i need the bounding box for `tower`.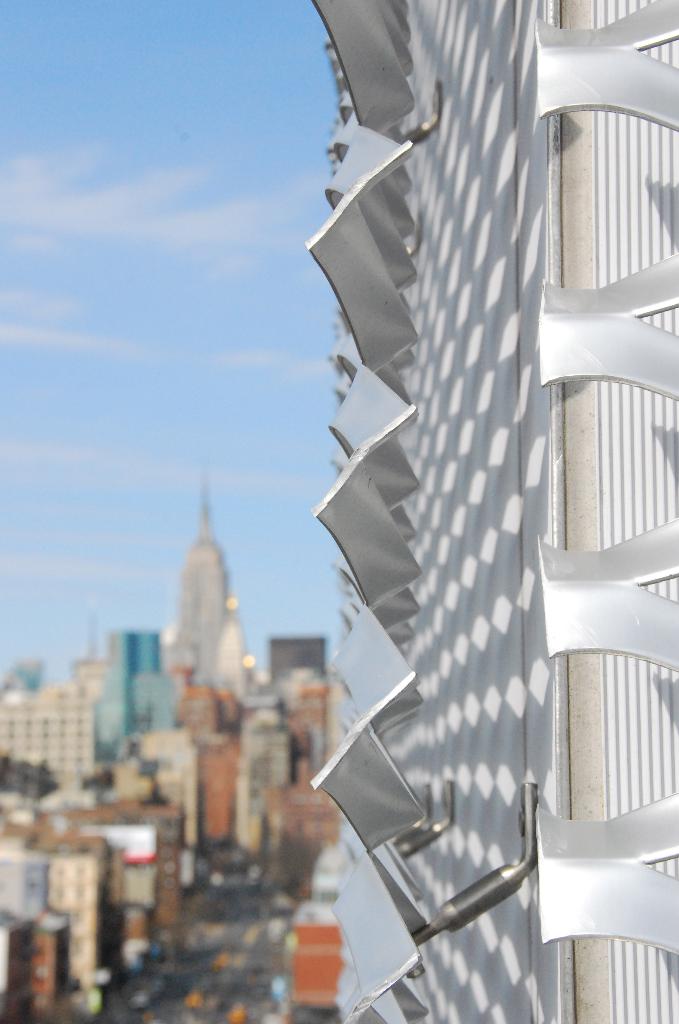
Here it is: left=274, top=0, right=597, bottom=858.
